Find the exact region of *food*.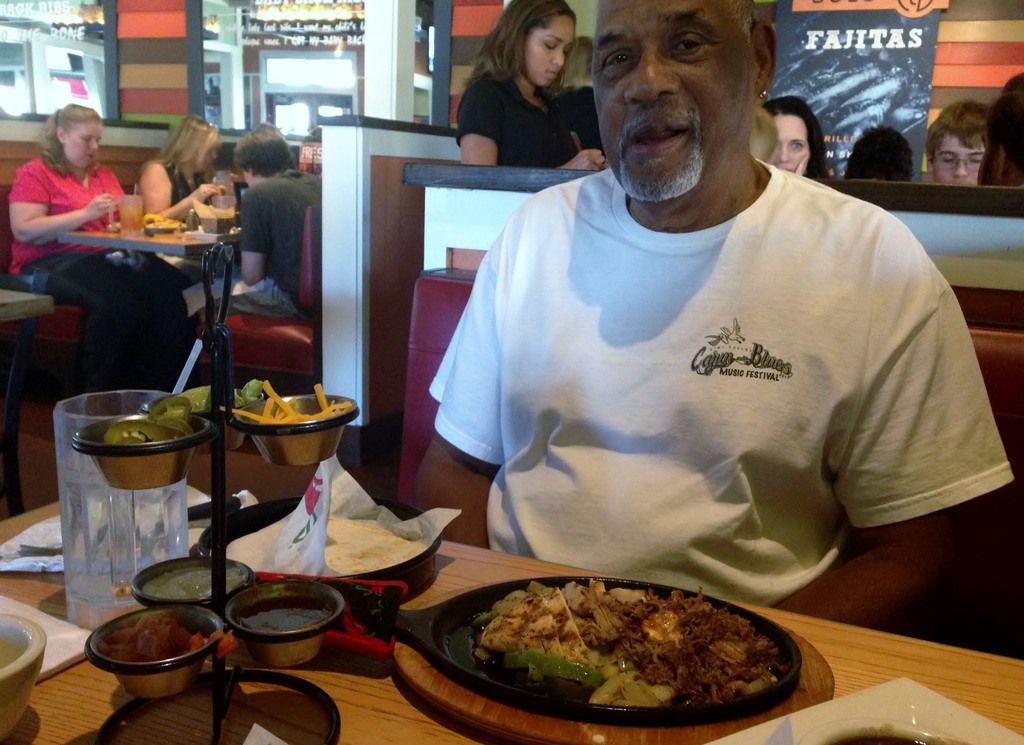
Exact region: x1=235, y1=594, x2=335, y2=632.
